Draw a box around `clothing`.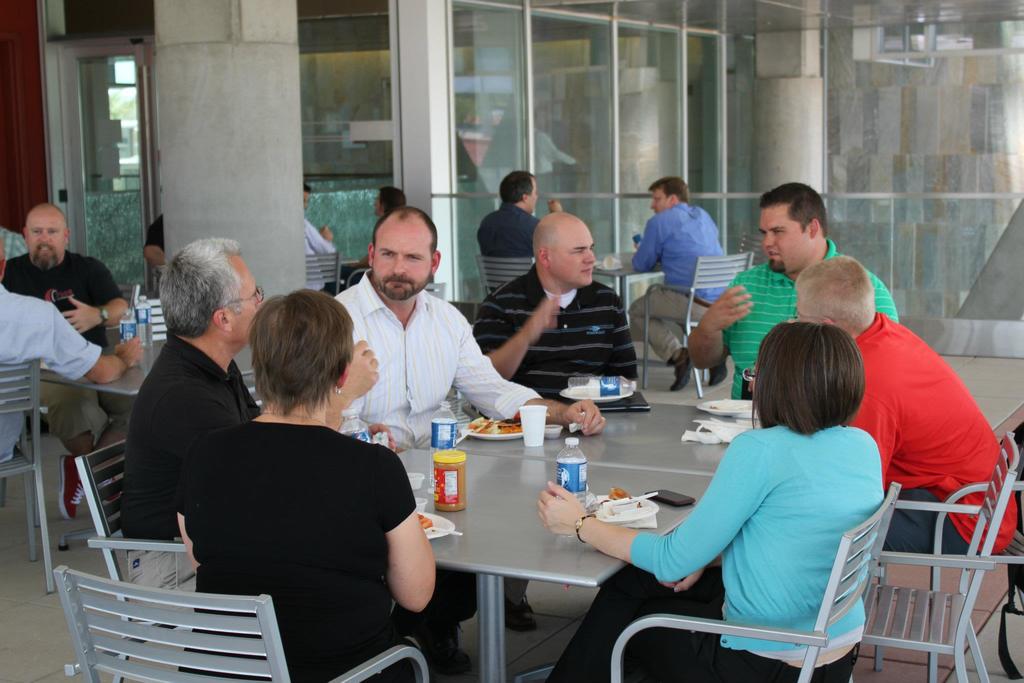
{"left": 470, "top": 266, "right": 652, "bottom": 399}.
